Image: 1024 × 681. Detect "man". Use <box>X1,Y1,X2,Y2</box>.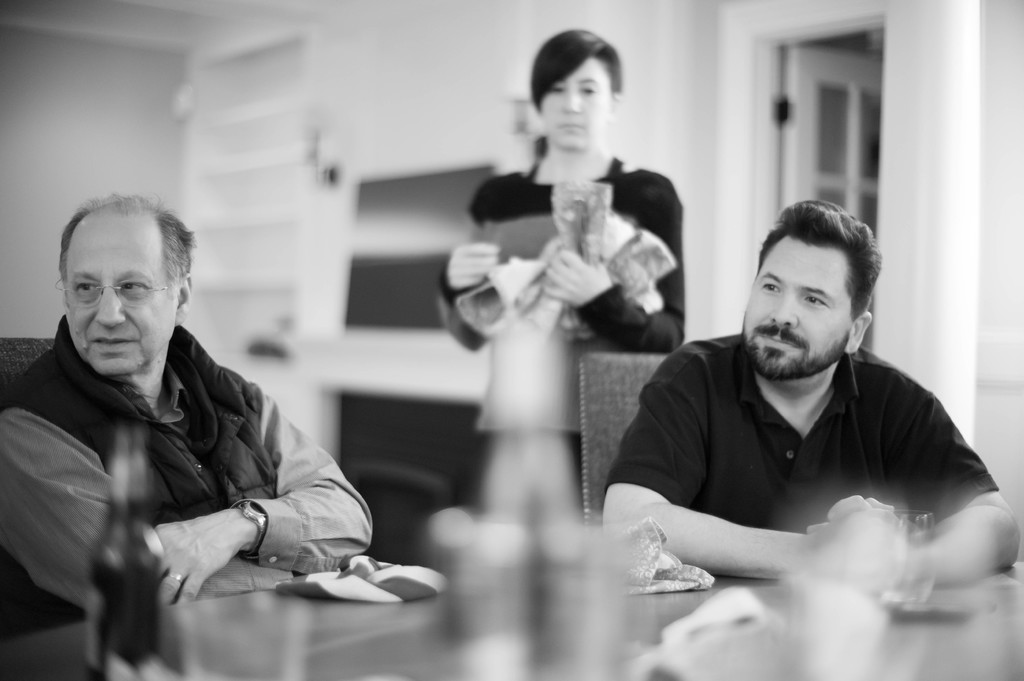
<box>0,189,377,645</box>.
